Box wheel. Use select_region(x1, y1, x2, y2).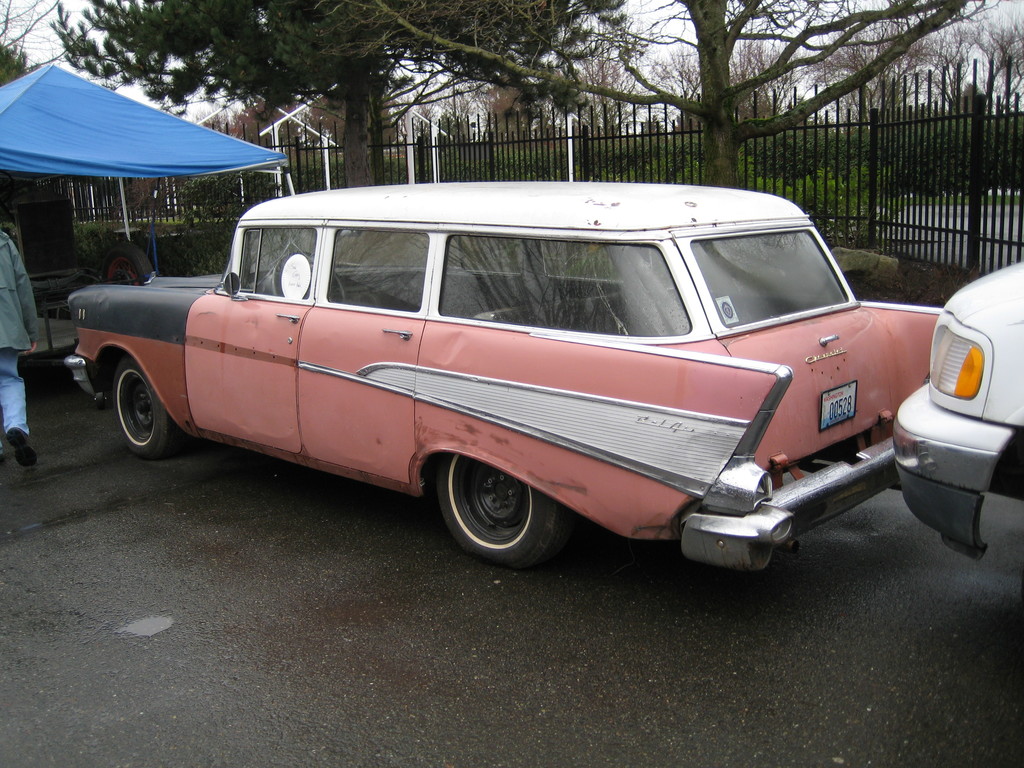
select_region(436, 447, 552, 567).
